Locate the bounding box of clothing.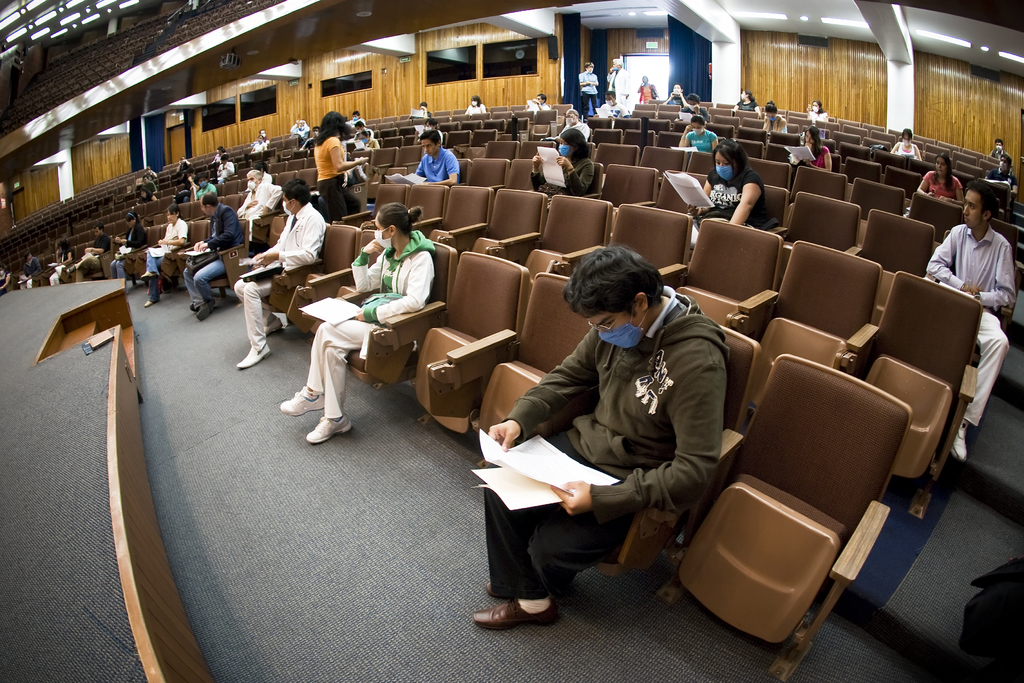
Bounding box: x1=529 y1=95 x2=547 y2=113.
